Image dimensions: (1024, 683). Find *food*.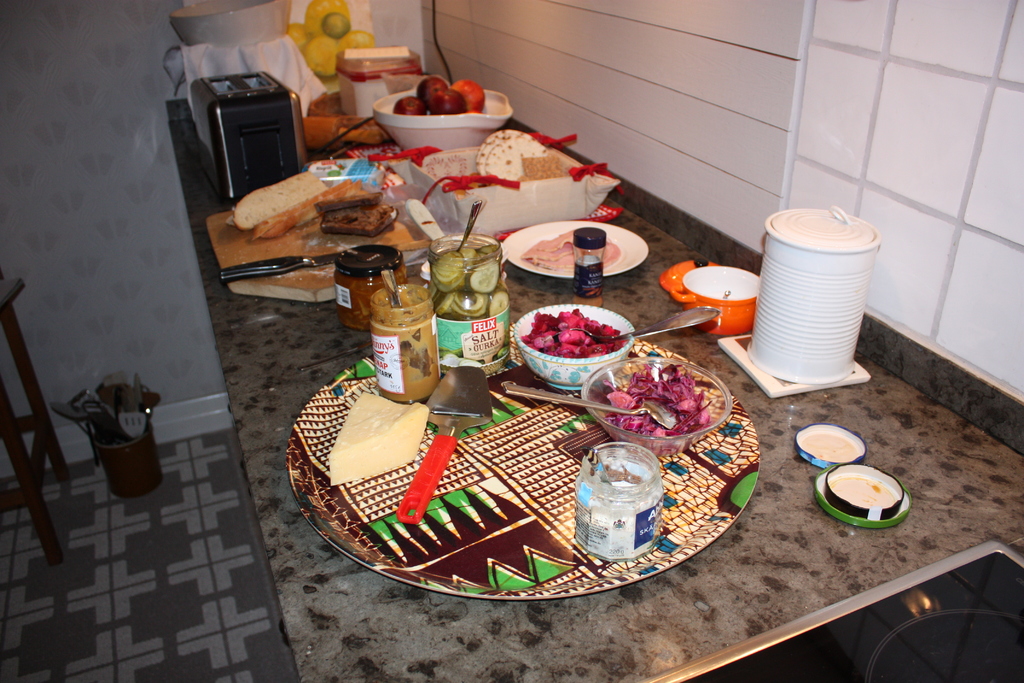
crop(520, 231, 623, 274).
